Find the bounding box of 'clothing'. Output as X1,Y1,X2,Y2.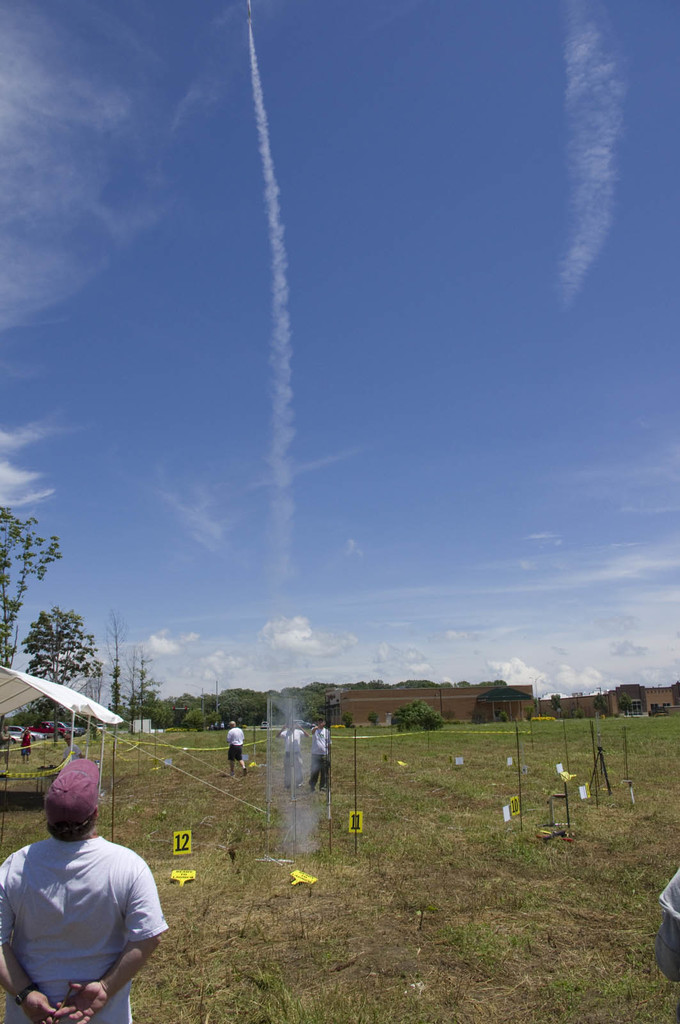
0,732,14,760.
